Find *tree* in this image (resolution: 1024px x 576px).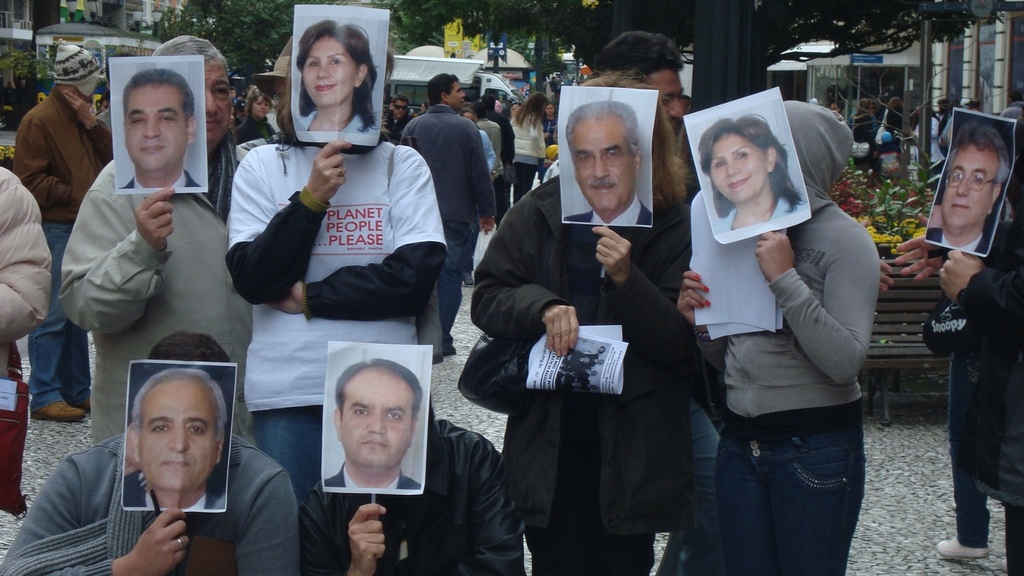
BBox(393, 0, 1009, 91).
